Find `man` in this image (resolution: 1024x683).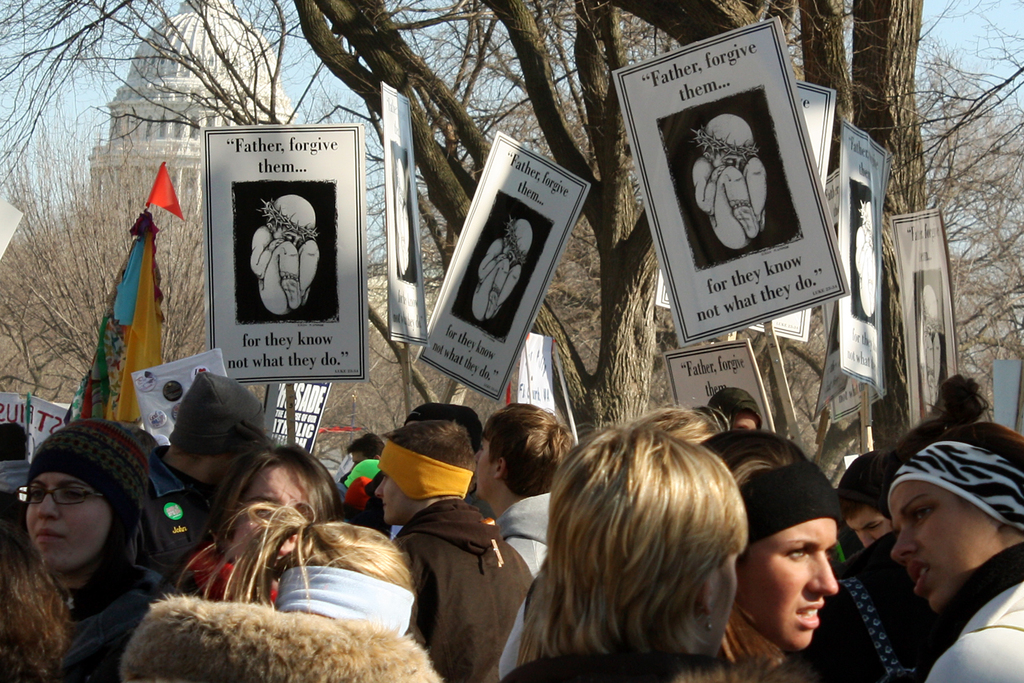
region(141, 365, 284, 600).
